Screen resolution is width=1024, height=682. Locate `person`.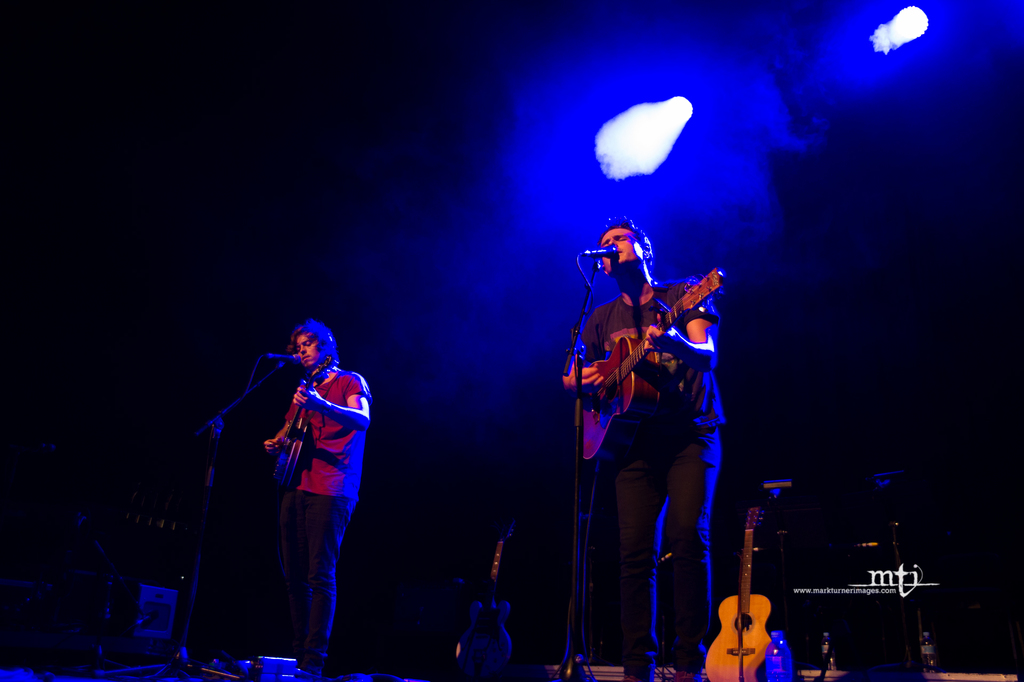
select_region(562, 216, 727, 681).
